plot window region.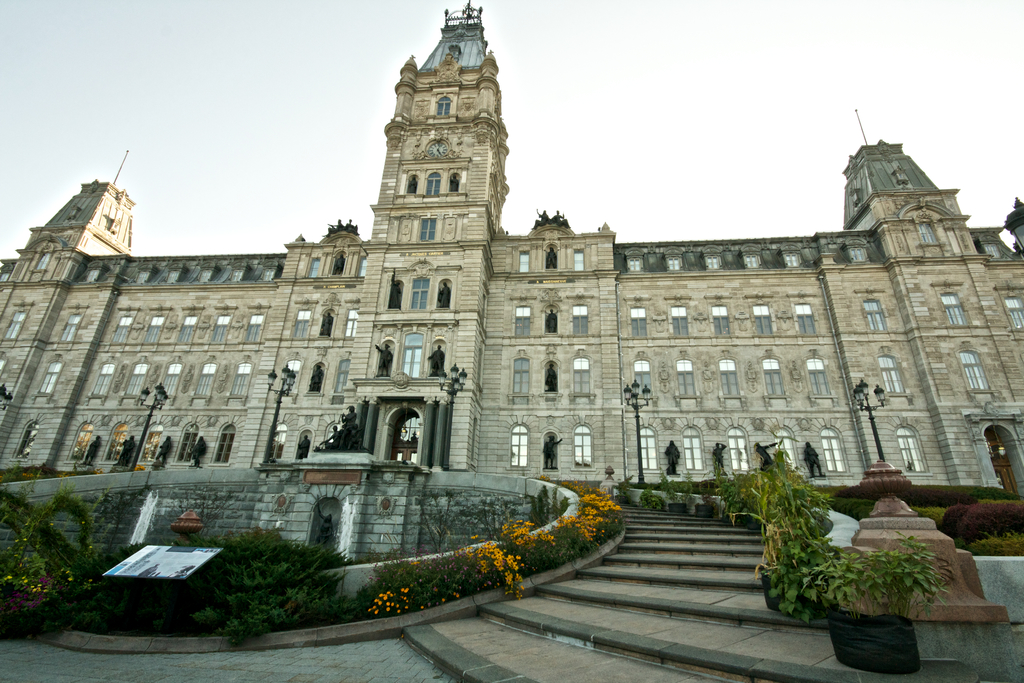
Plotted at 93, 420, 129, 459.
